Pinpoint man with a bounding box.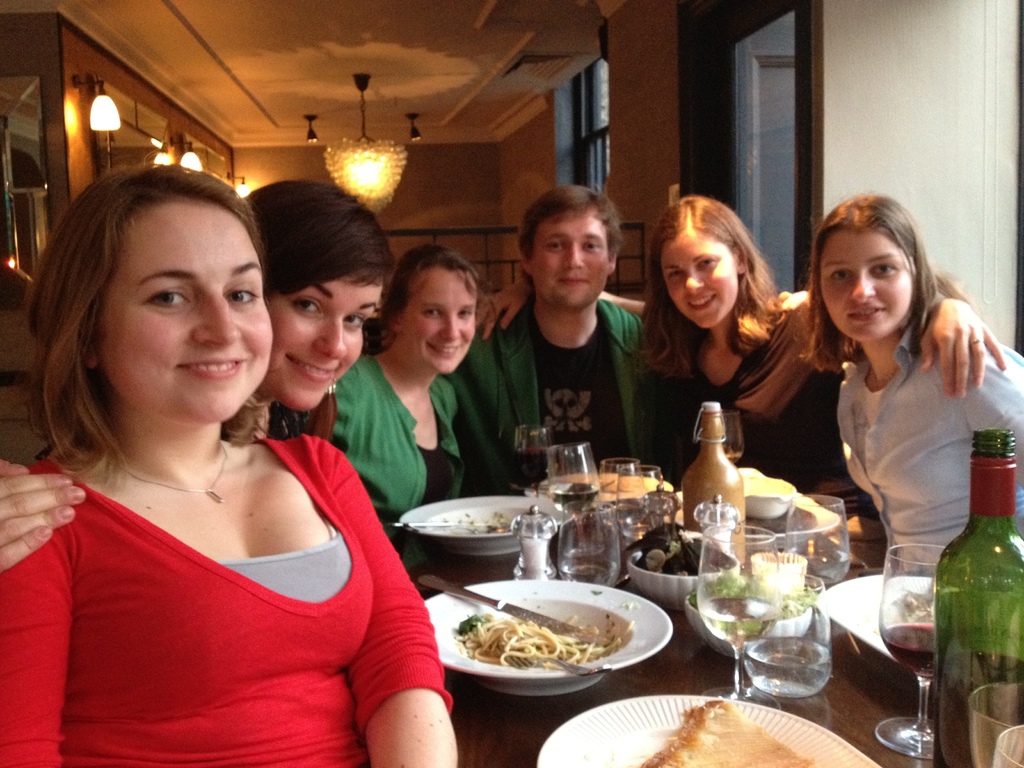
x1=463 y1=186 x2=679 y2=481.
